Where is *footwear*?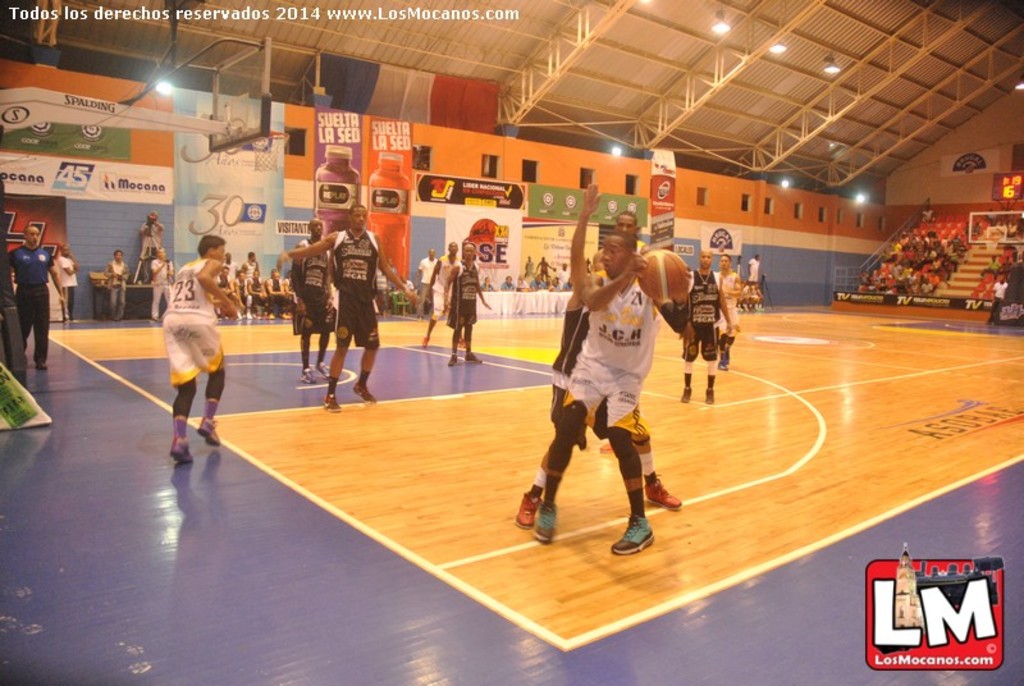
pyautogui.locateOnScreen(705, 390, 714, 404).
